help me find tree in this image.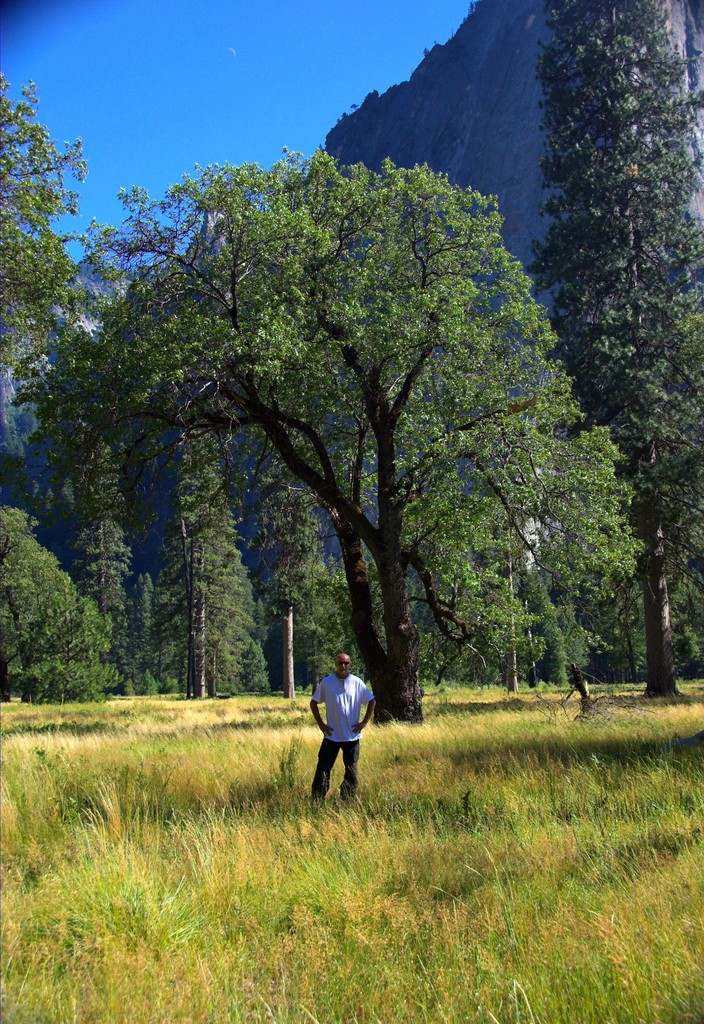
Found it: l=0, t=500, r=116, b=708.
